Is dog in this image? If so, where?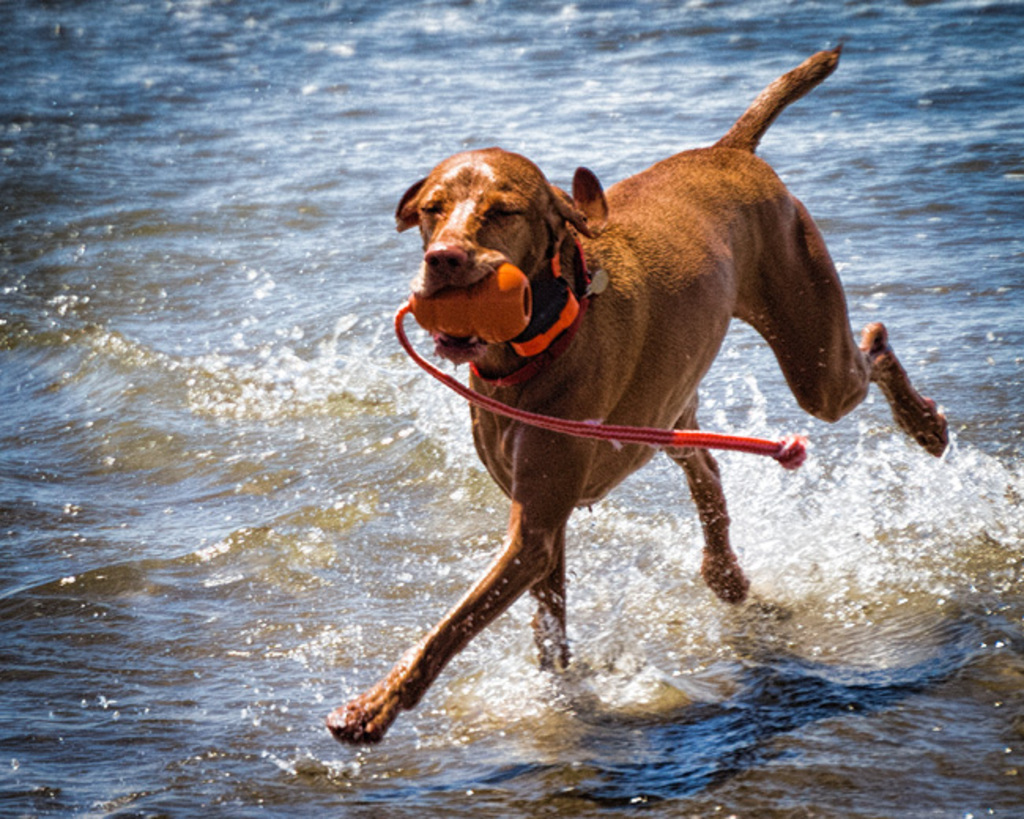
Yes, at [left=328, top=38, right=953, bottom=756].
